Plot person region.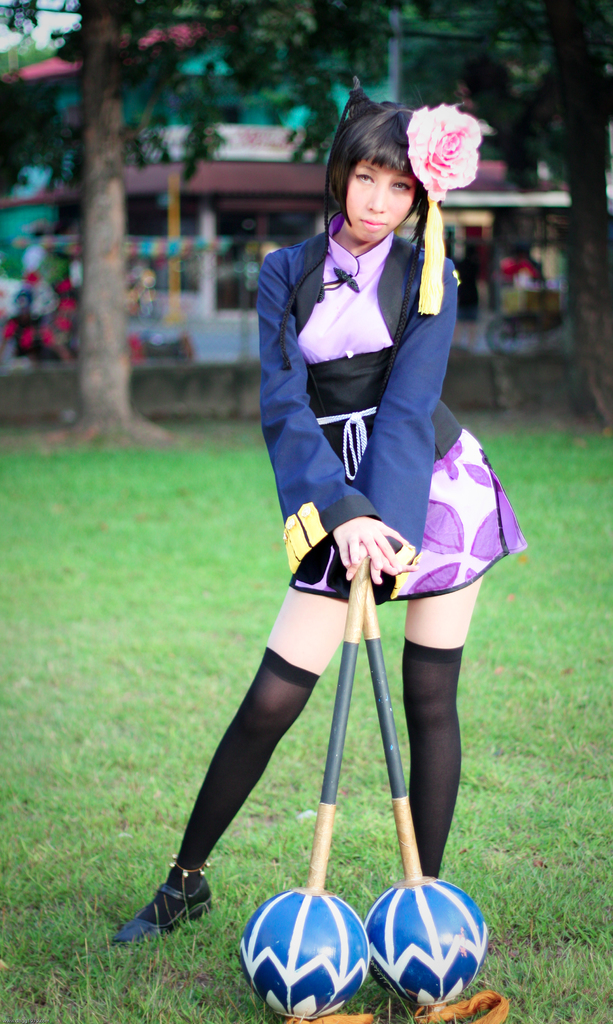
Plotted at bbox(116, 72, 532, 945).
